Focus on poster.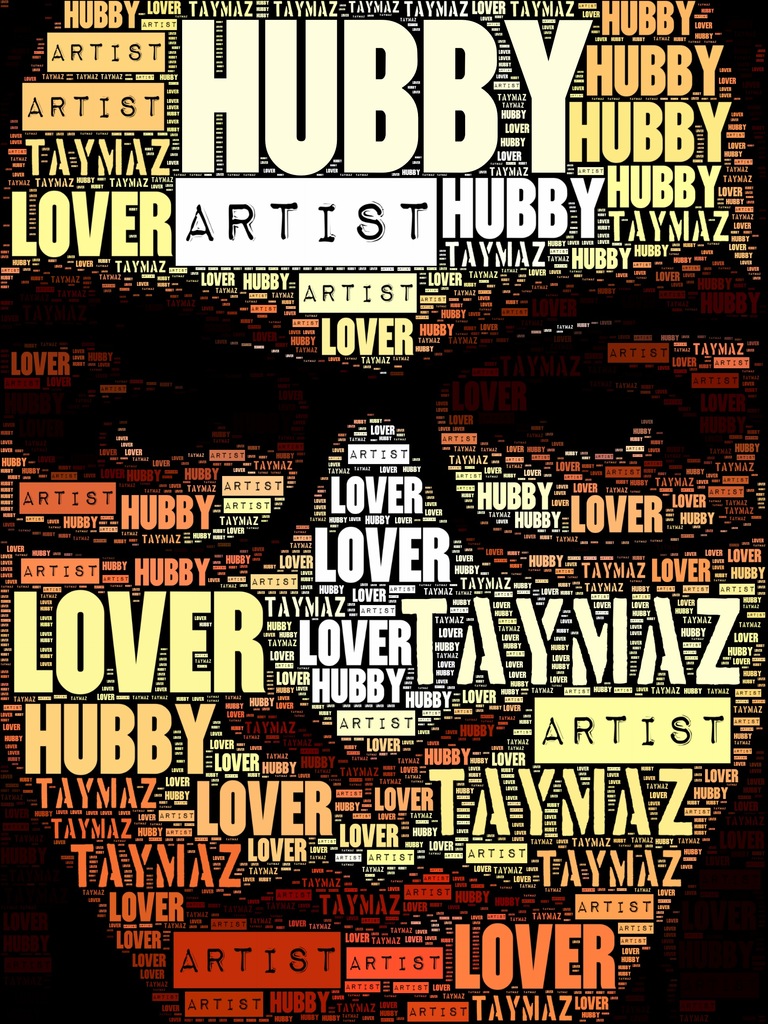
Focused at 0, 4, 767, 1023.
